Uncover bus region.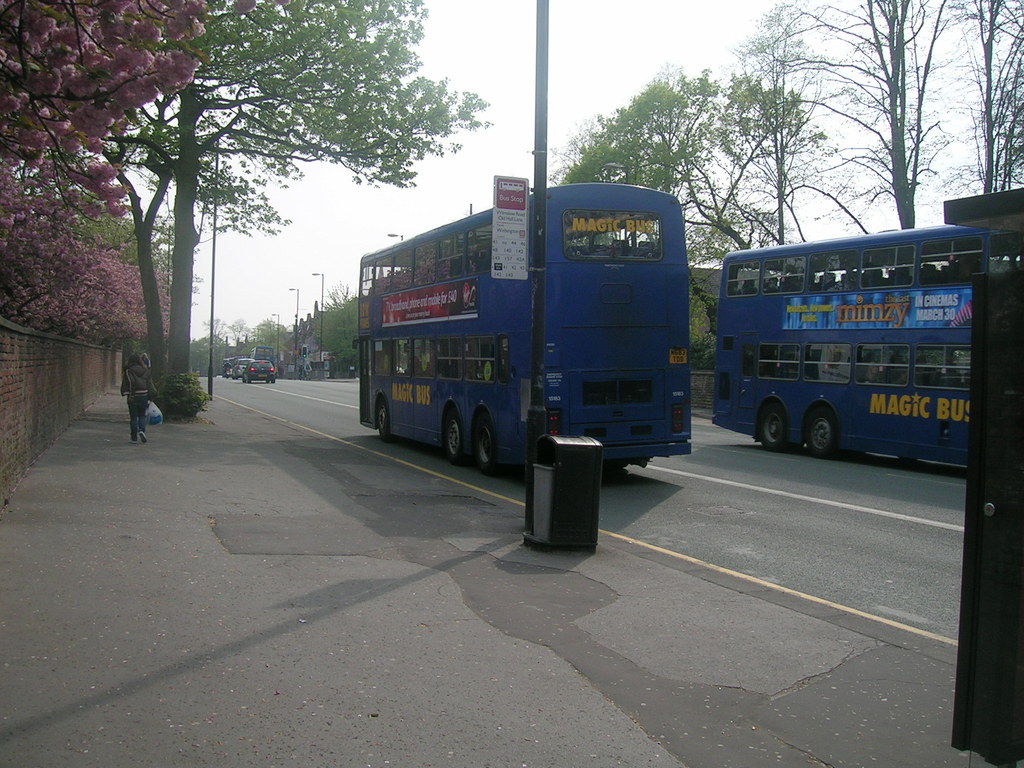
Uncovered: 712:214:993:460.
